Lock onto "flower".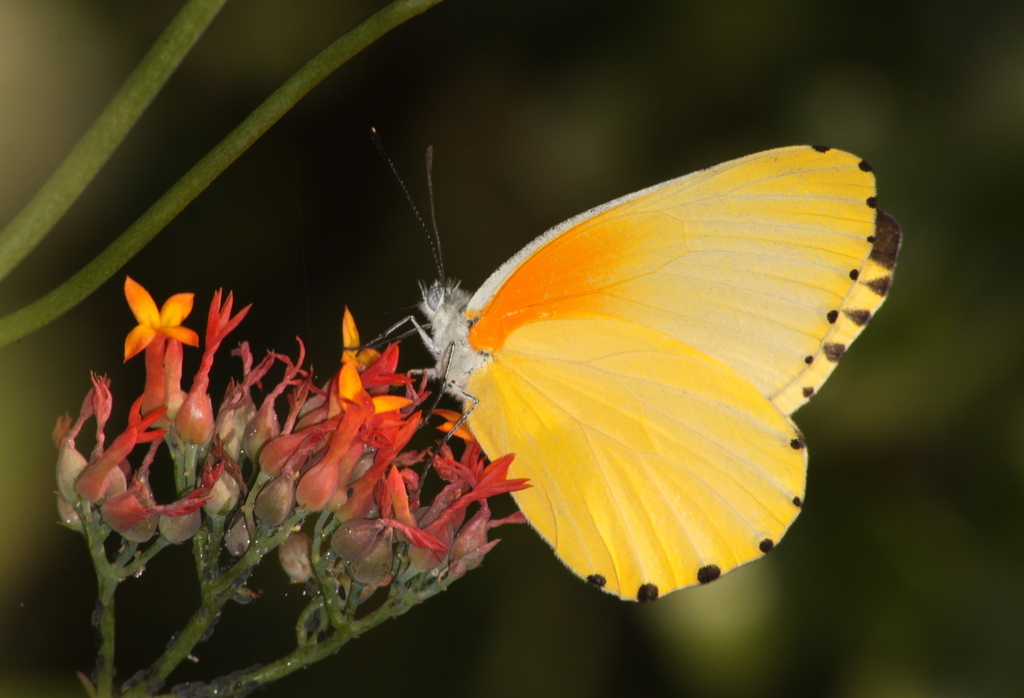
Locked: select_region(119, 272, 200, 361).
